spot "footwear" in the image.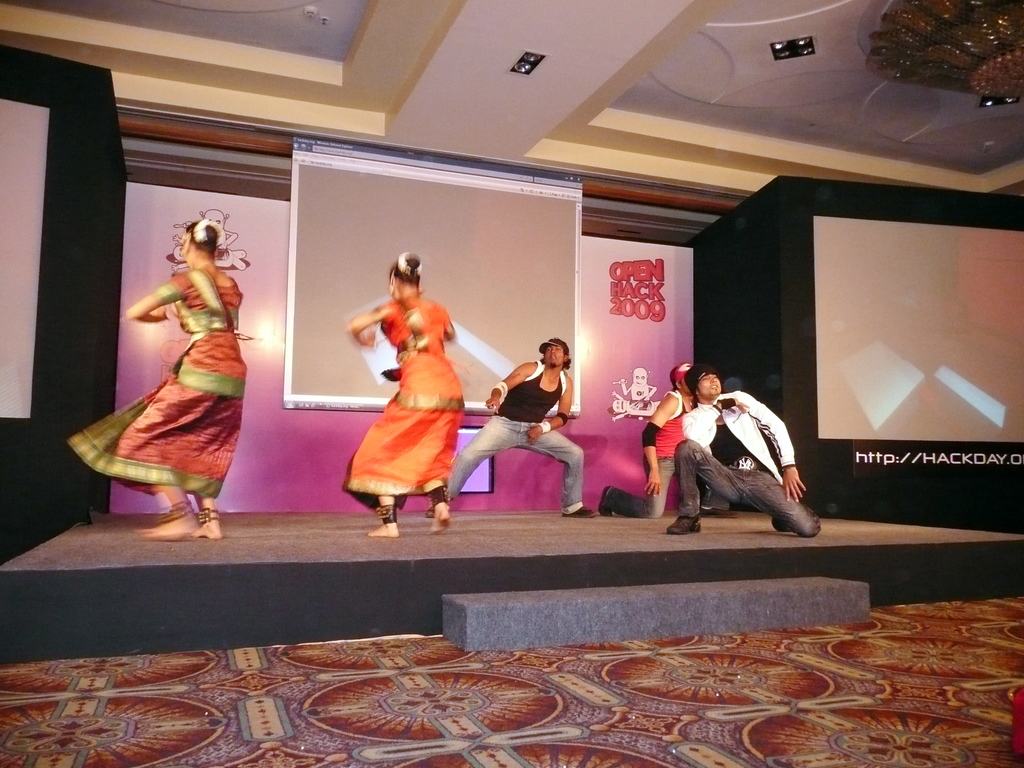
"footwear" found at <region>563, 505, 598, 516</region>.
